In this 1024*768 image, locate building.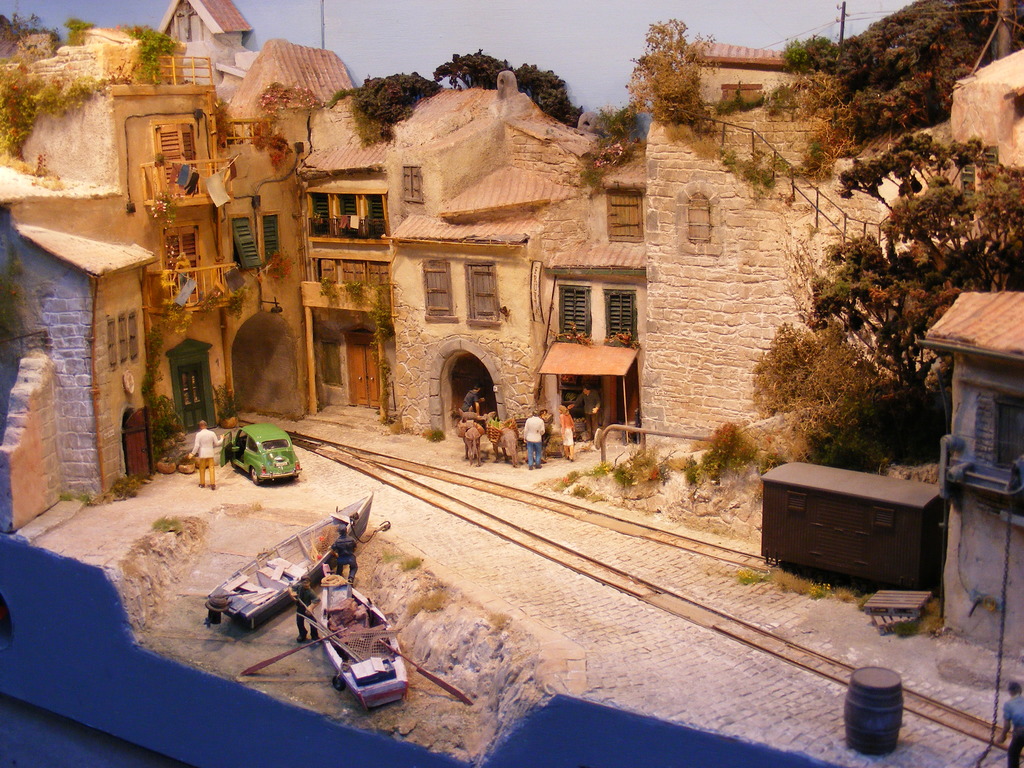
Bounding box: {"left": 297, "top": 89, "right": 498, "bottom": 419}.
